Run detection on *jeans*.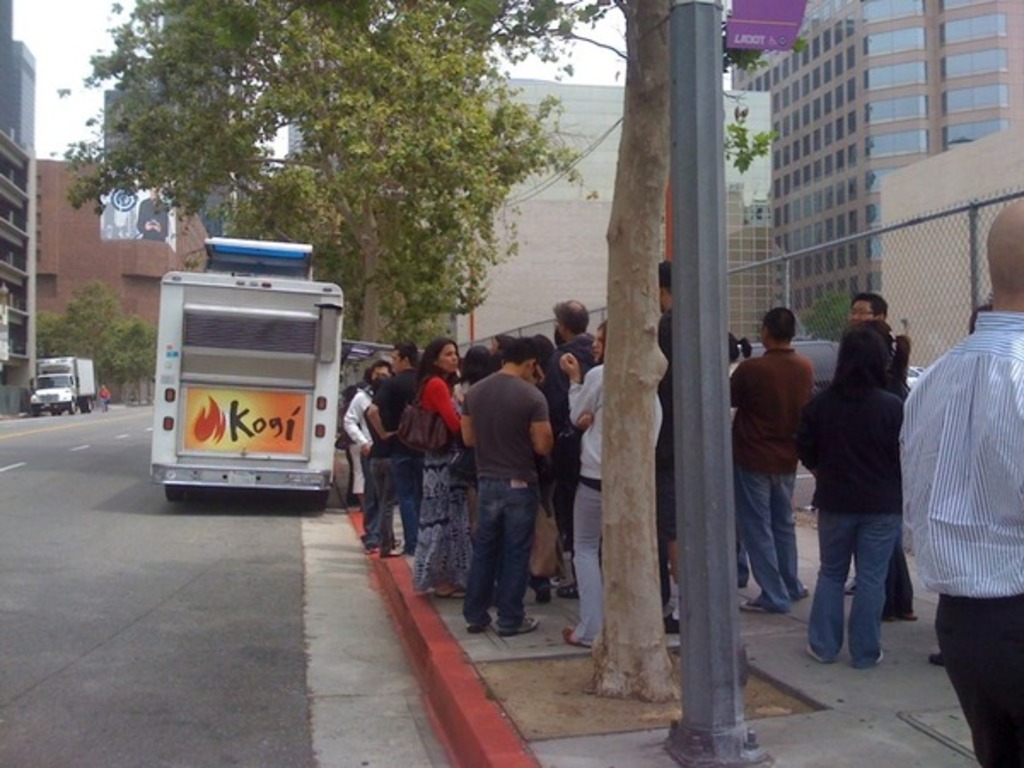
Result: pyautogui.locateOnScreen(736, 463, 812, 623).
